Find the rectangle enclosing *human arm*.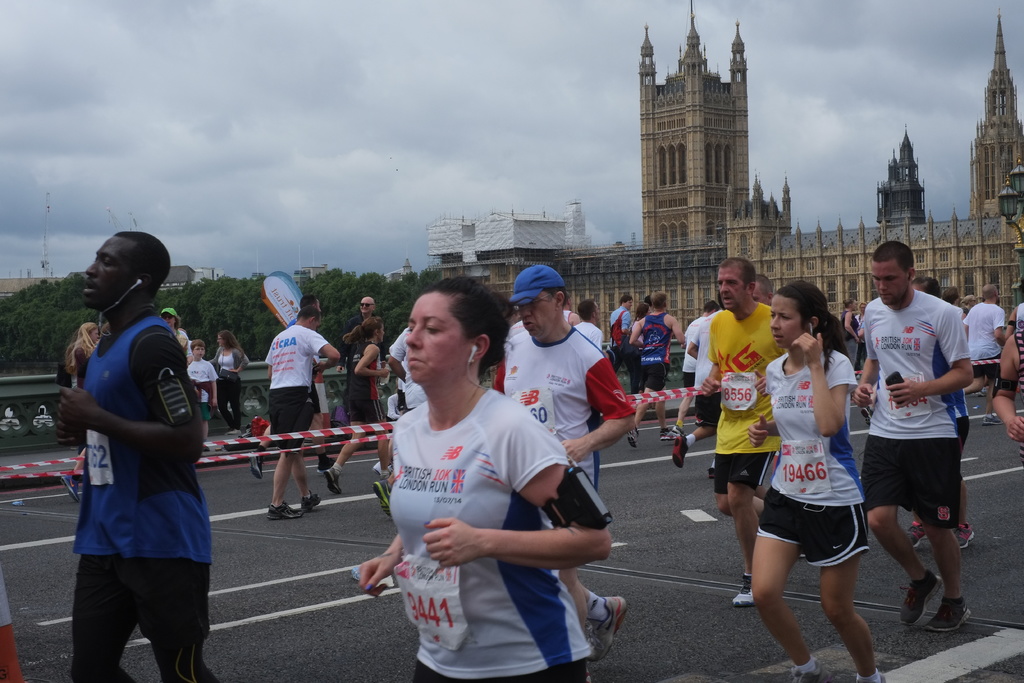
BBox(310, 323, 344, 377).
